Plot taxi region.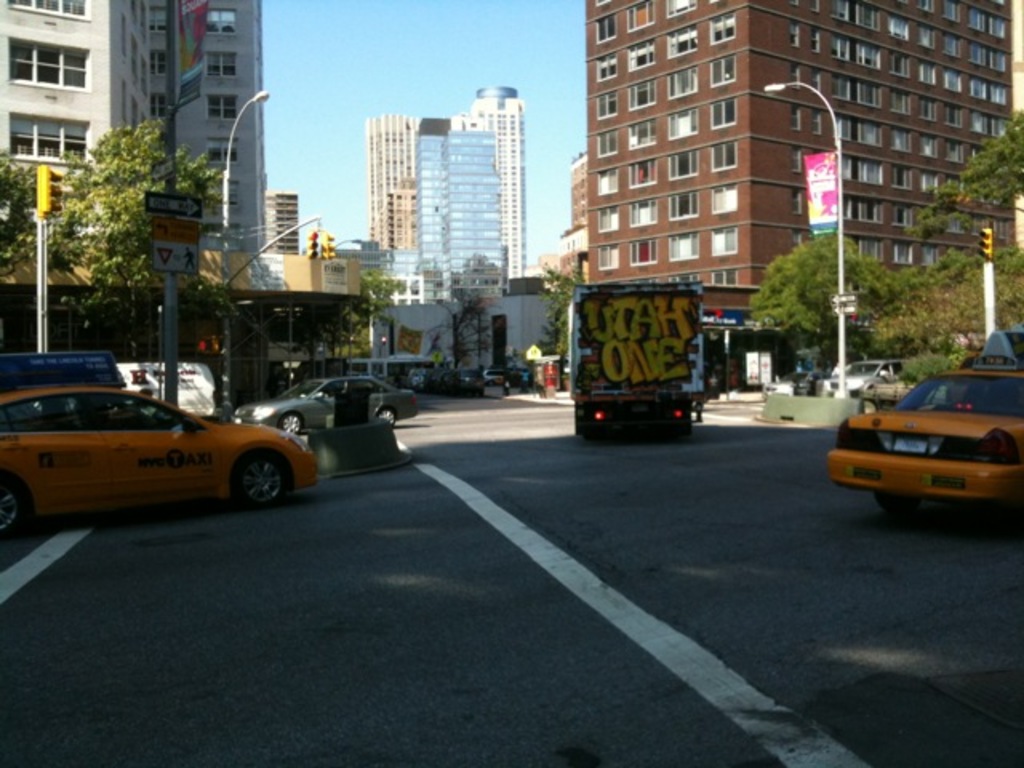
Plotted at bbox(835, 333, 1022, 534).
